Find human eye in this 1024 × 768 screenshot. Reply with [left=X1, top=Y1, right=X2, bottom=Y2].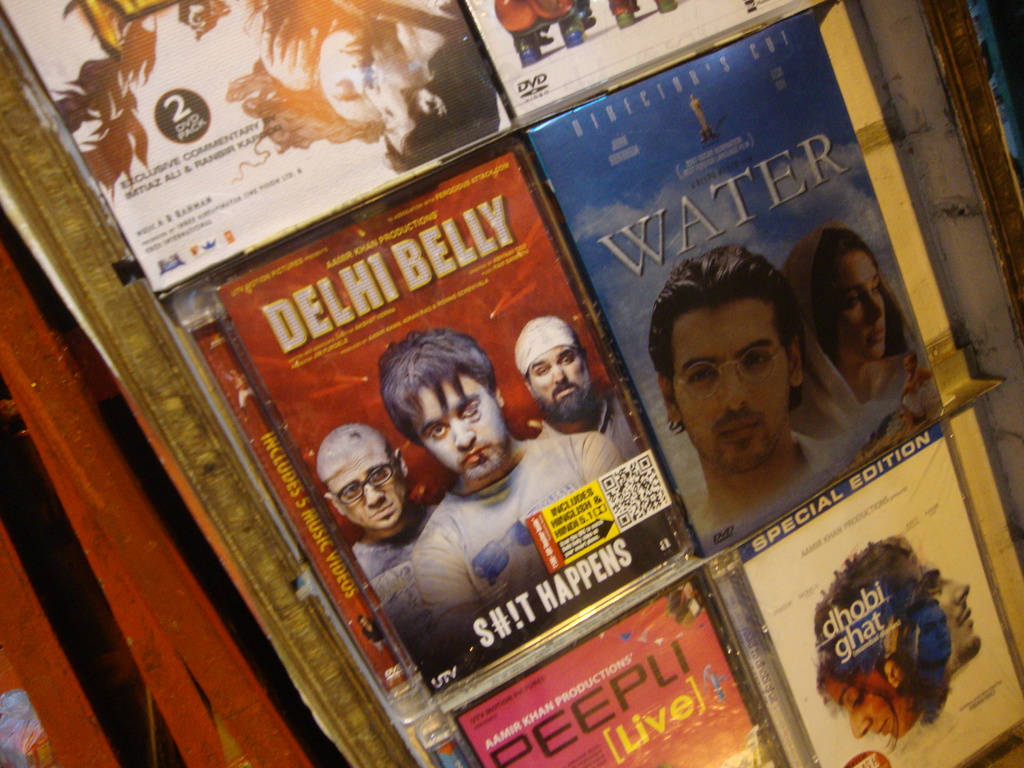
[left=927, top=579, right=941, bottom=593].
